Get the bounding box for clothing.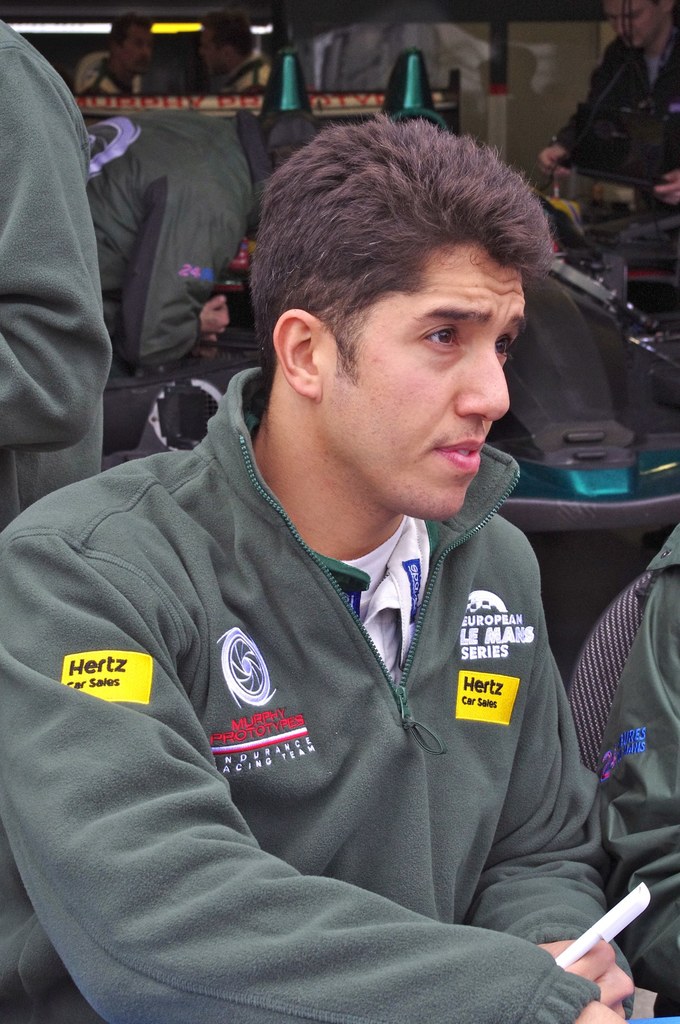
(0,366,643,1023).
